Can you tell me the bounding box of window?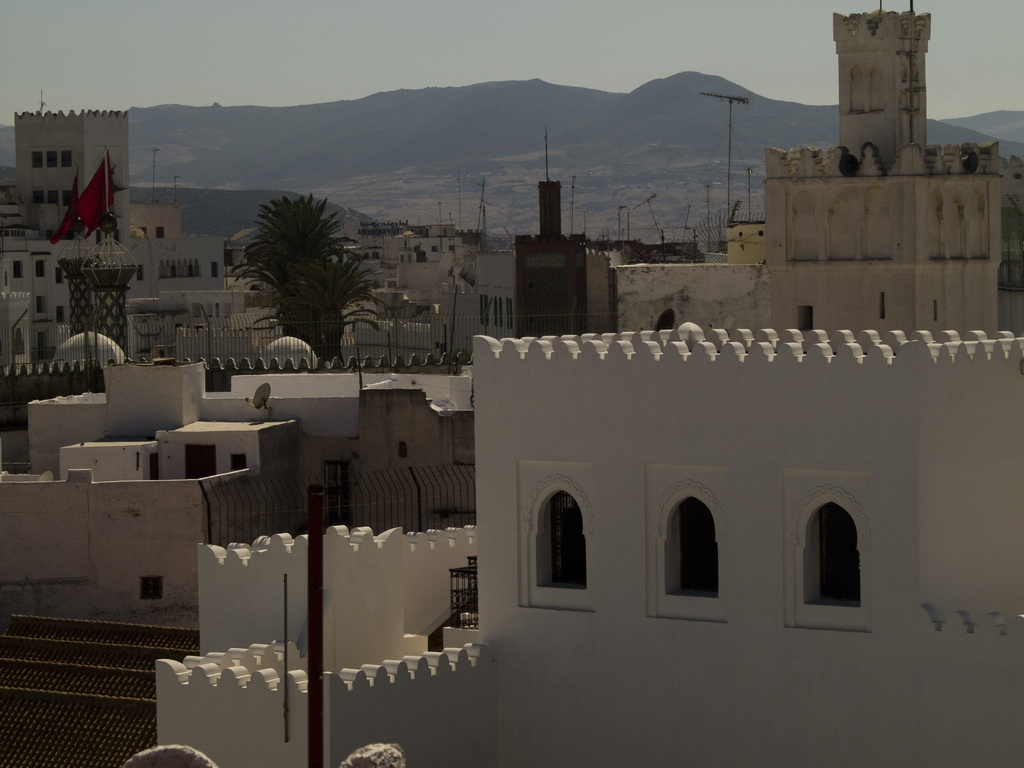
527 488 585 596.
